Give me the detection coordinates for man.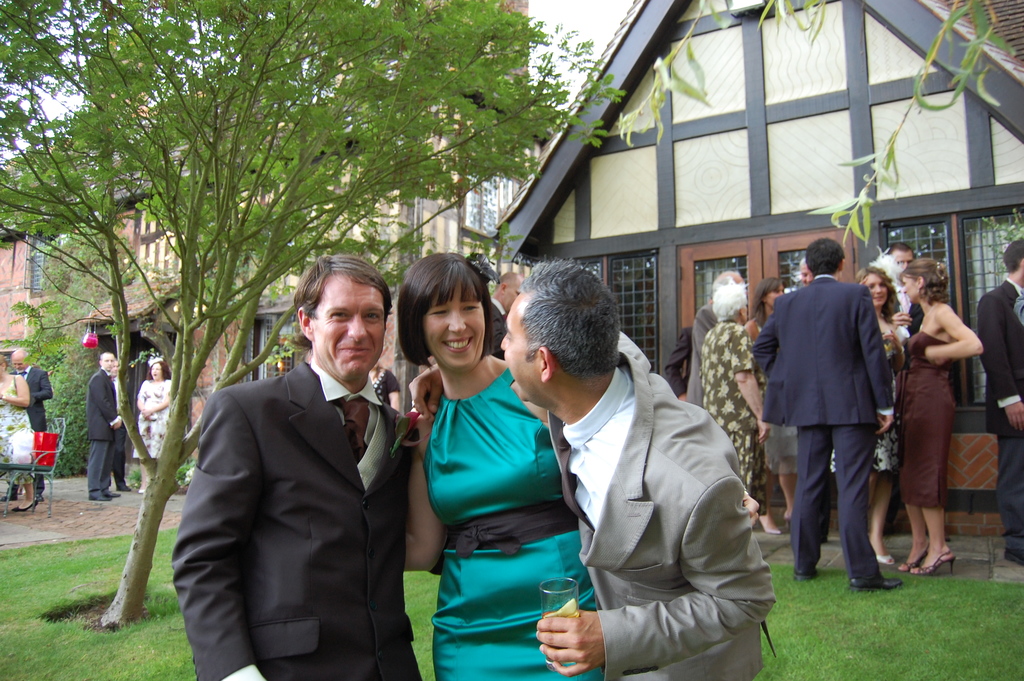
left=491, top=263, right=524, bottom=357.
